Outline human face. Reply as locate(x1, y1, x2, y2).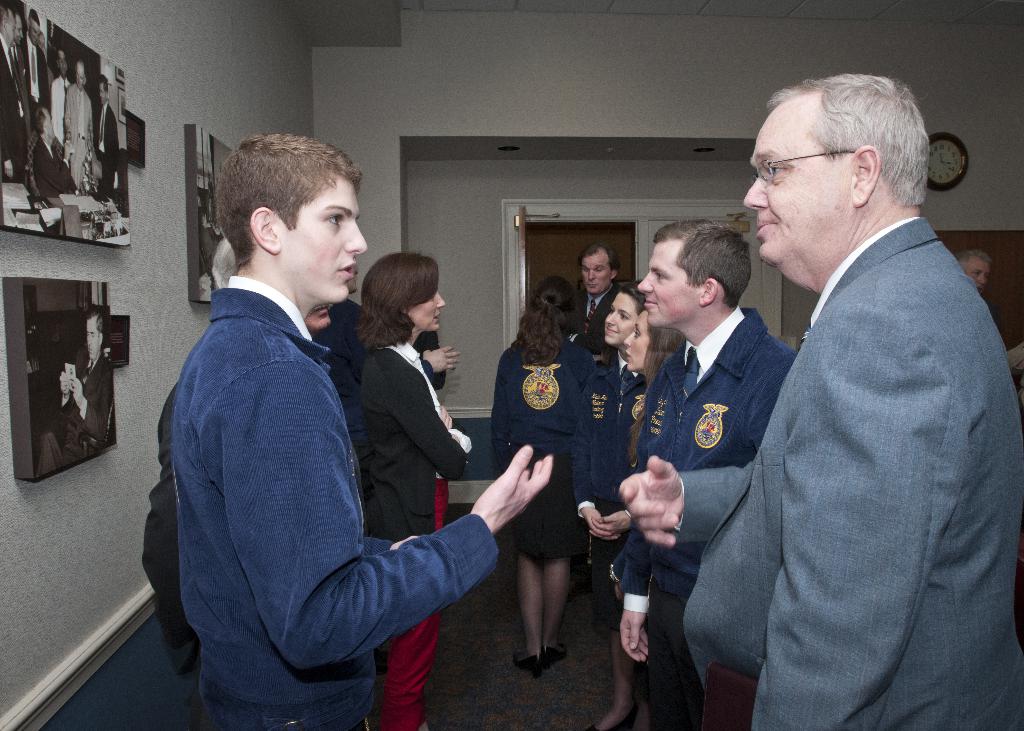
locate(75, 67, 90, 86).
